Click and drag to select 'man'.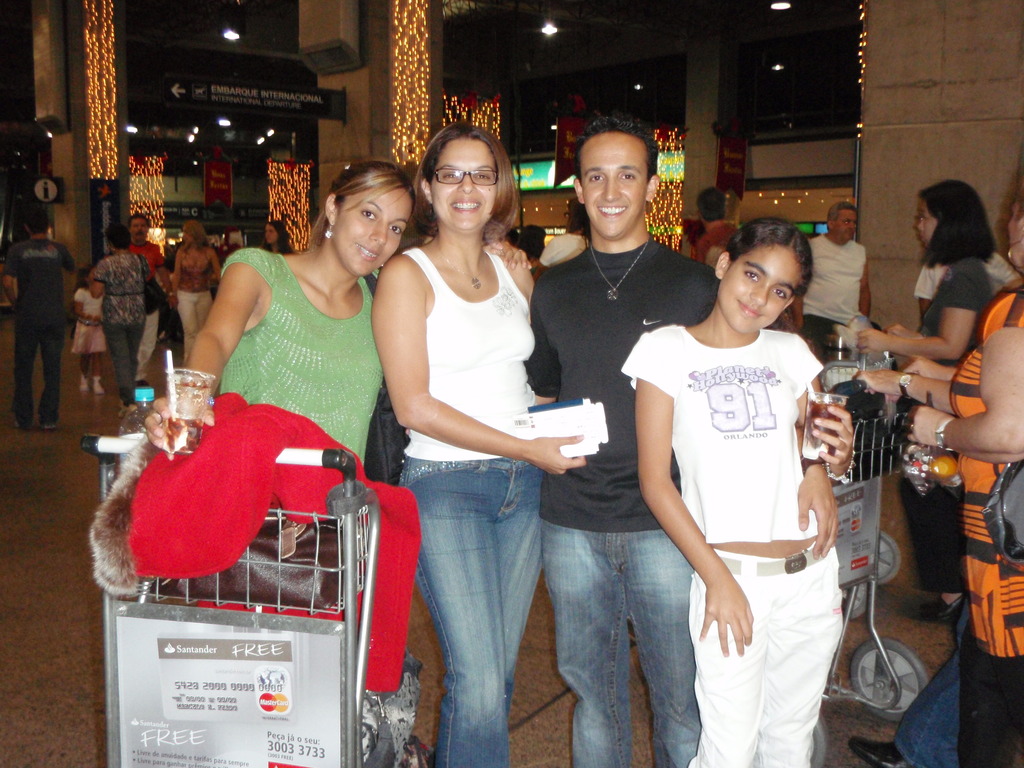
Selection: (x1=2, y1=205, x2=73, y2=433).
